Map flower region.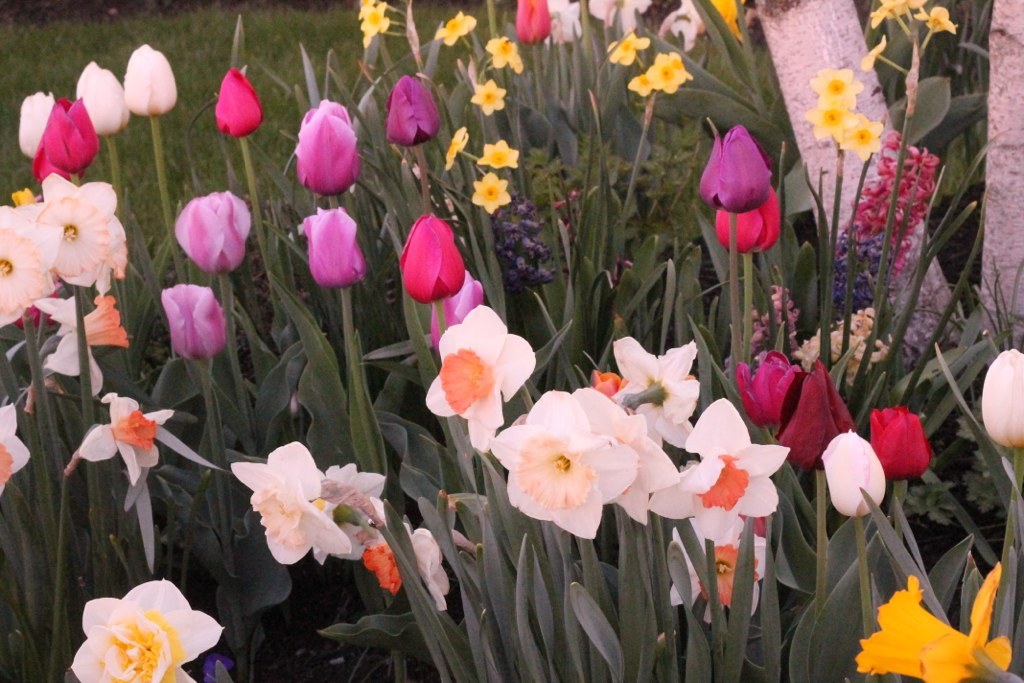
Mapped to [614, 336, 699, 447].
